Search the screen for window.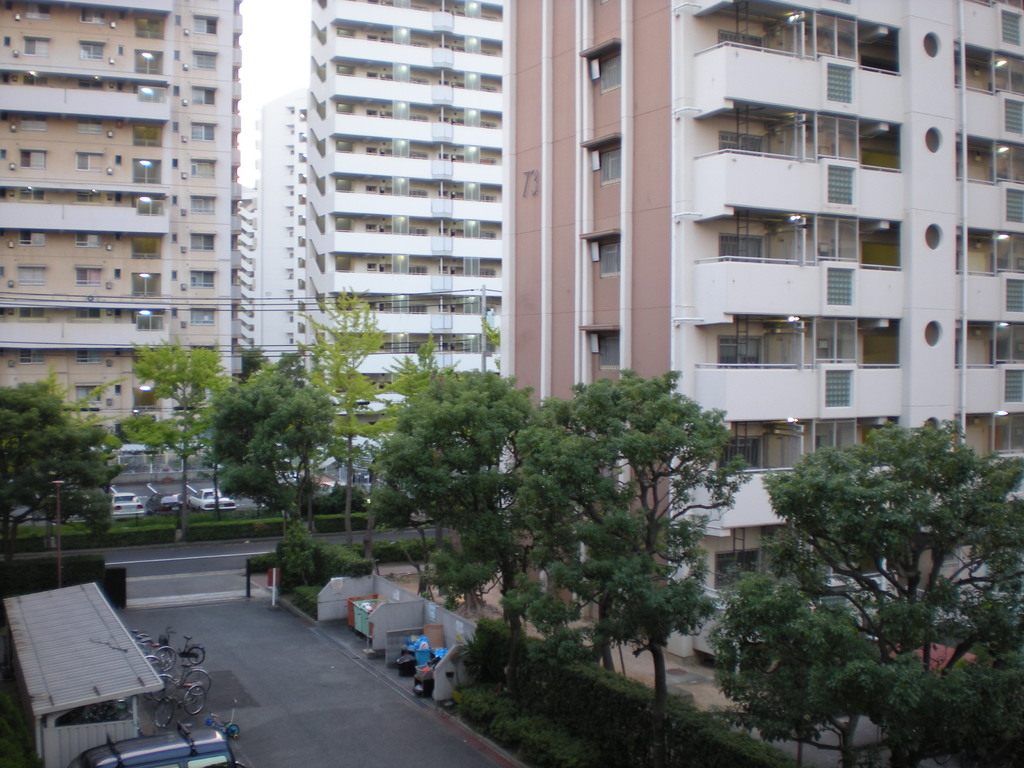
Found at [188,270,213,286].
